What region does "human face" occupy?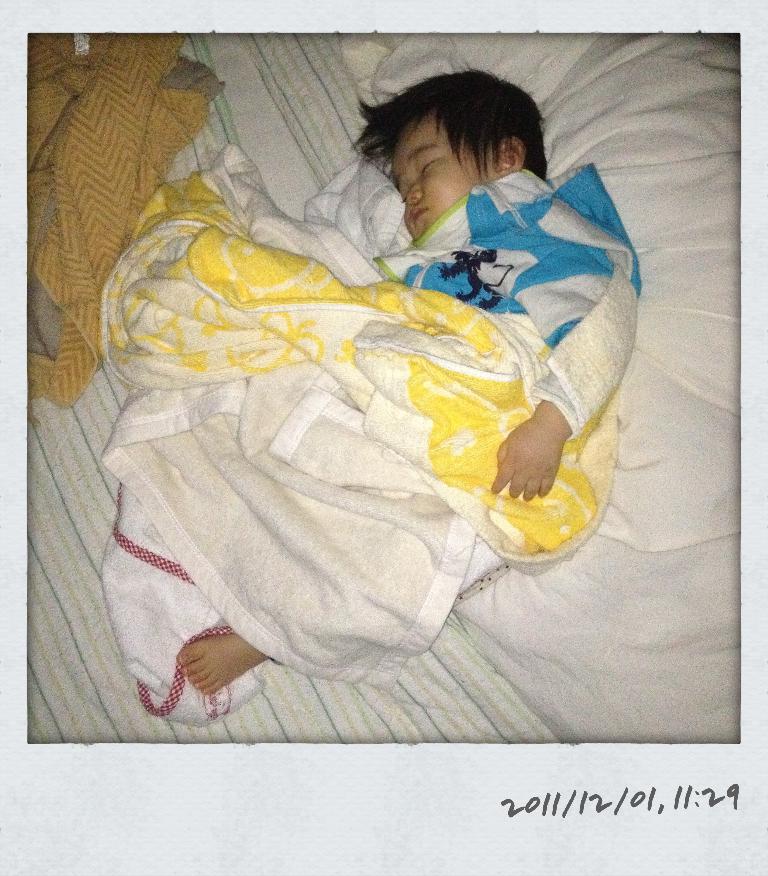
<box>389,116,500,238</box>.
